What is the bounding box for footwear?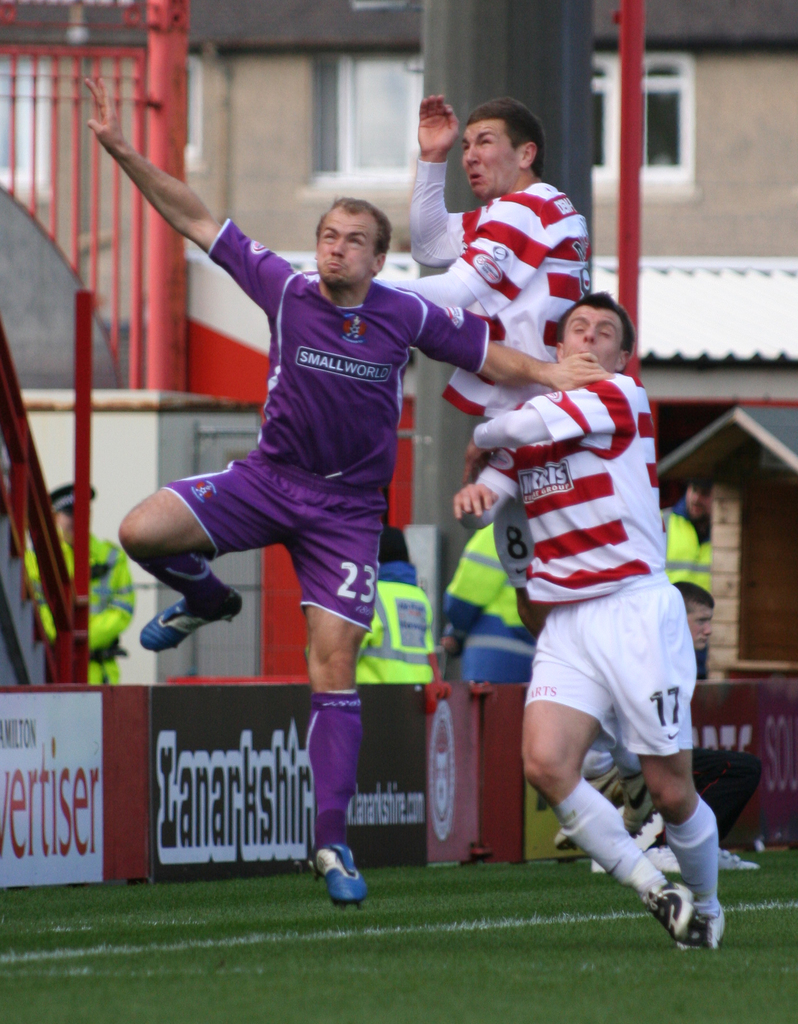
Rect(552, 796, 611, 848).
